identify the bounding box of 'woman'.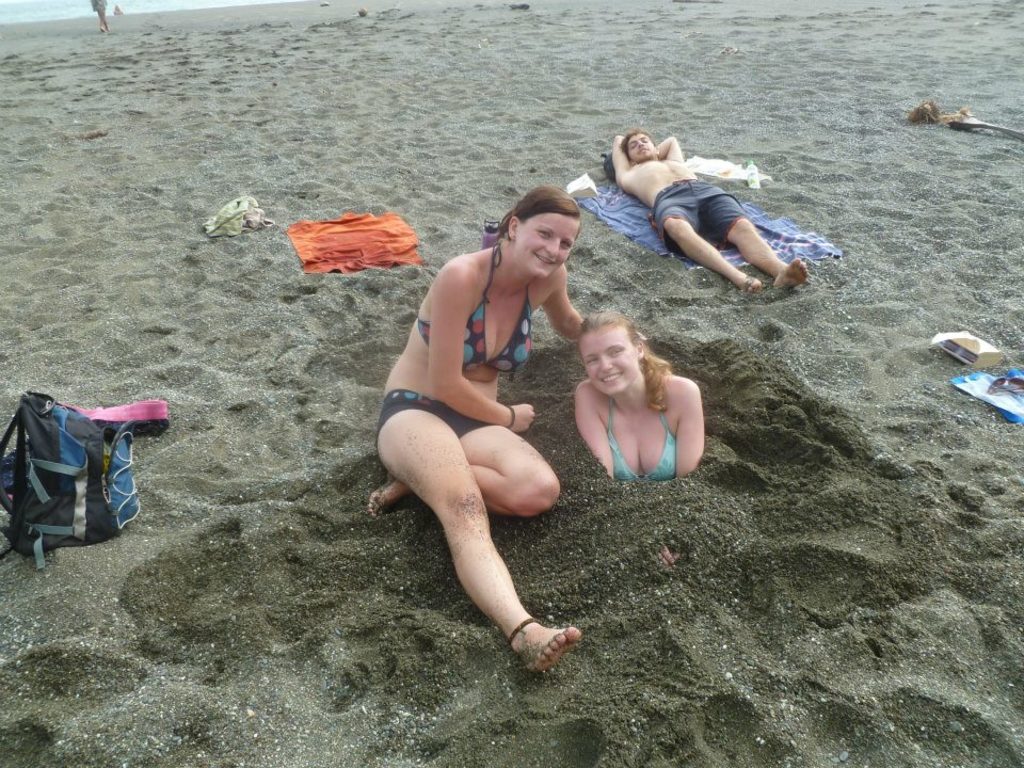
<bbox>361, 197, 571, 687</bbox>.
